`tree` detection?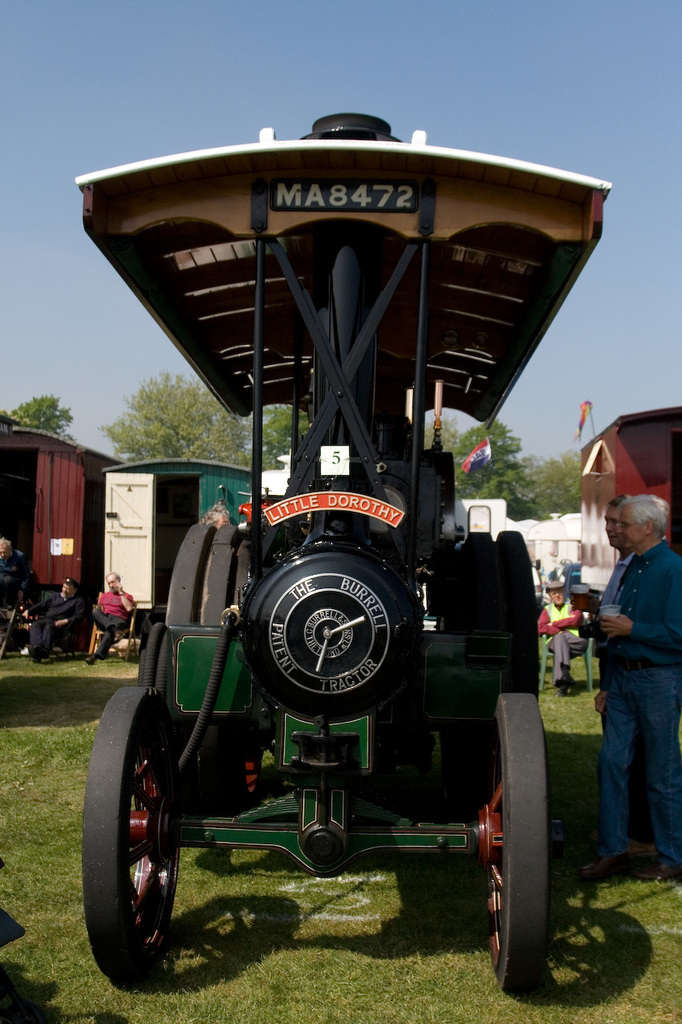
left=4, top=392, right=77, bottom=434
